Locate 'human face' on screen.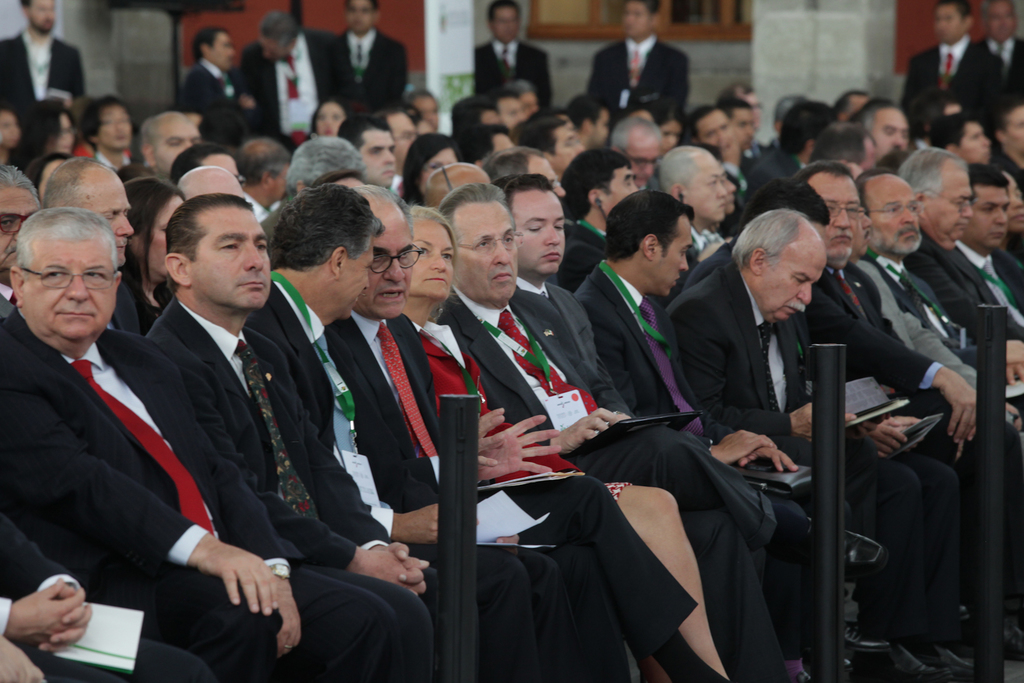
On screen at locate(149, 202, 188, 273).
